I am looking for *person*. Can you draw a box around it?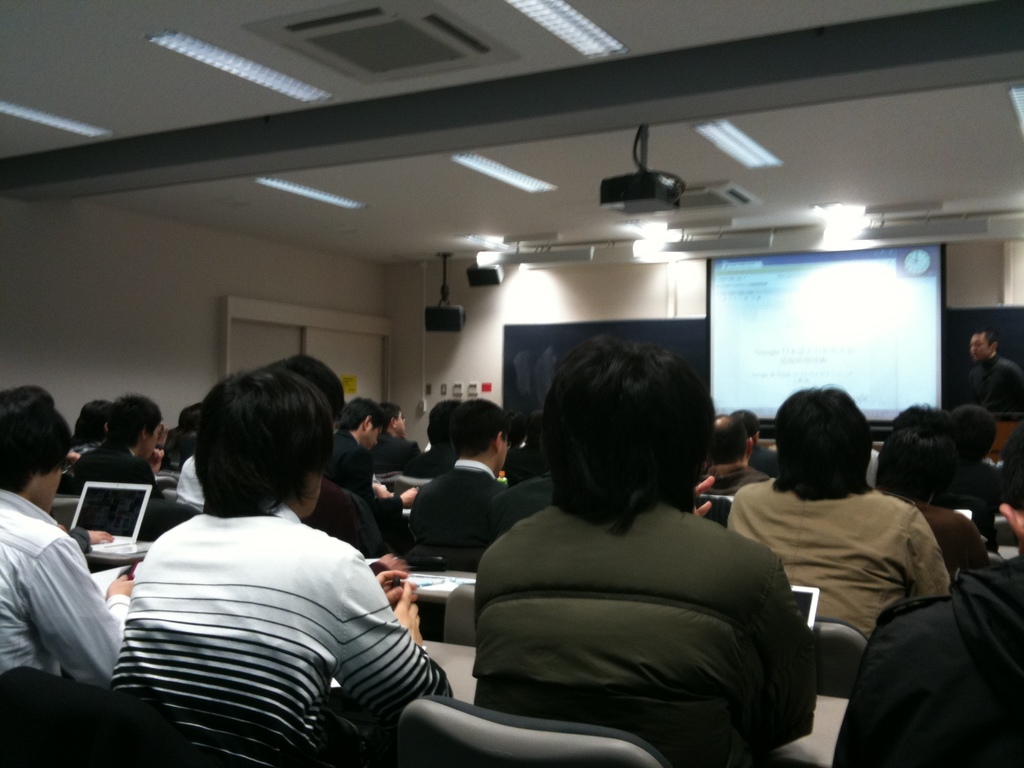
Sure, the bounding box is 731,383,952,637.
